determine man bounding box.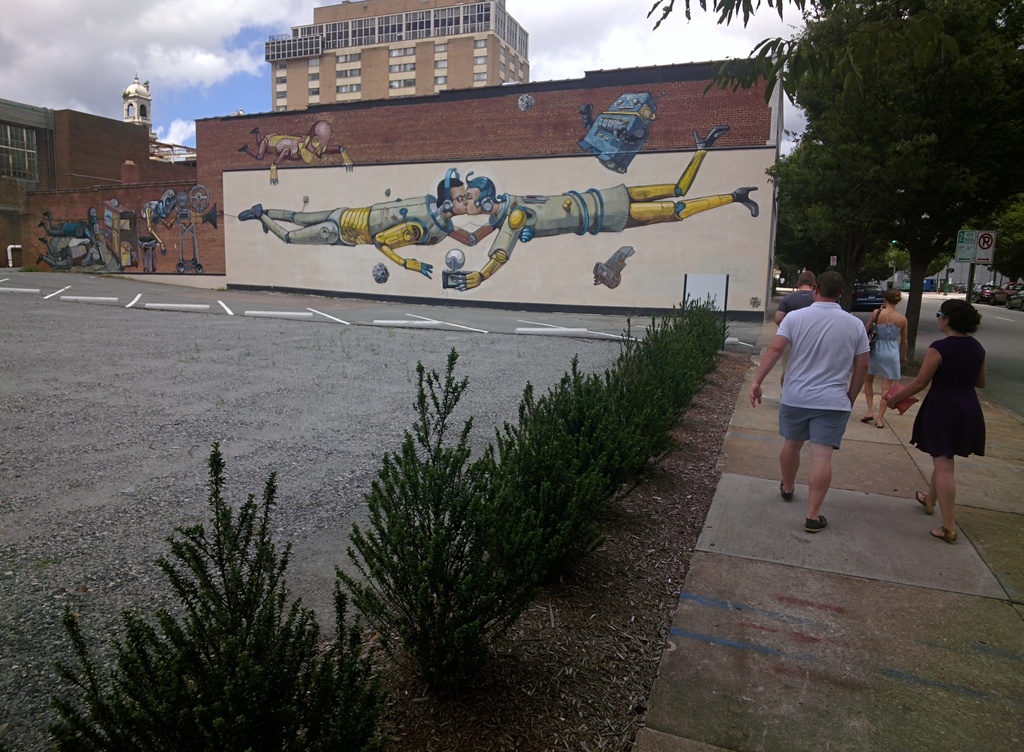
Determined: box(773, 275, 888, 535).
